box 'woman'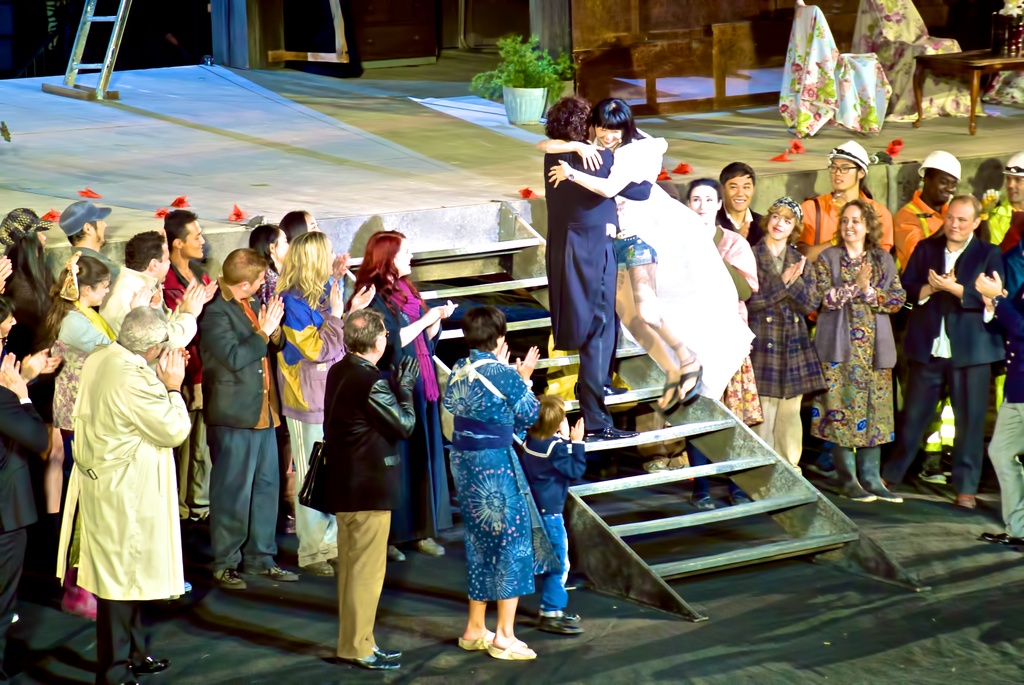
select_region(823, 193, 909, 487)
